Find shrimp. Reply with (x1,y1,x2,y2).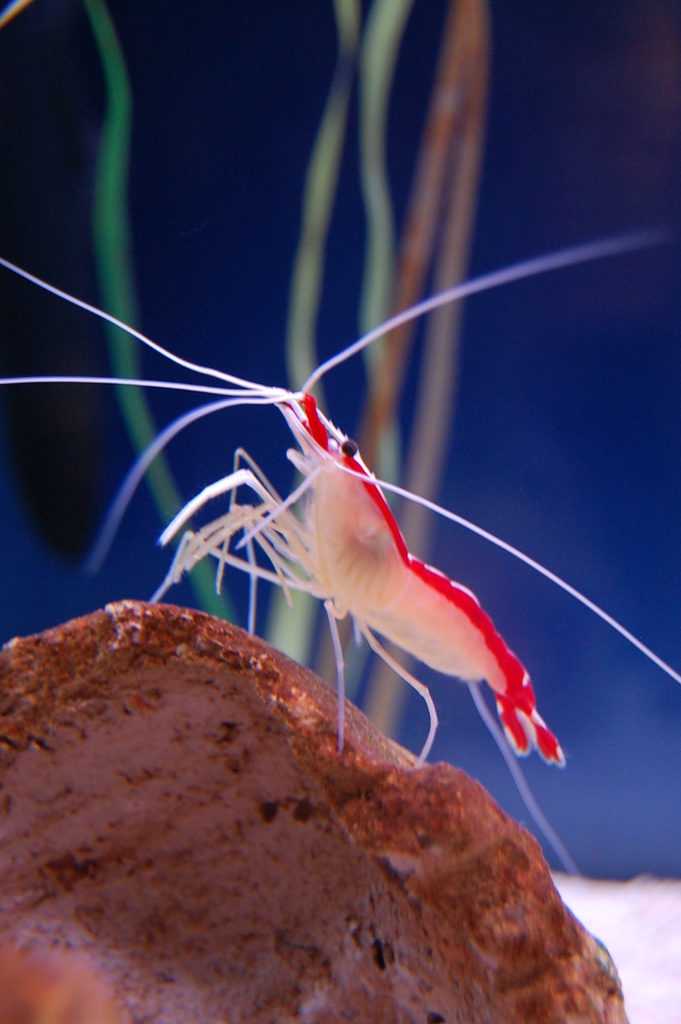
(0,224,680,879).
